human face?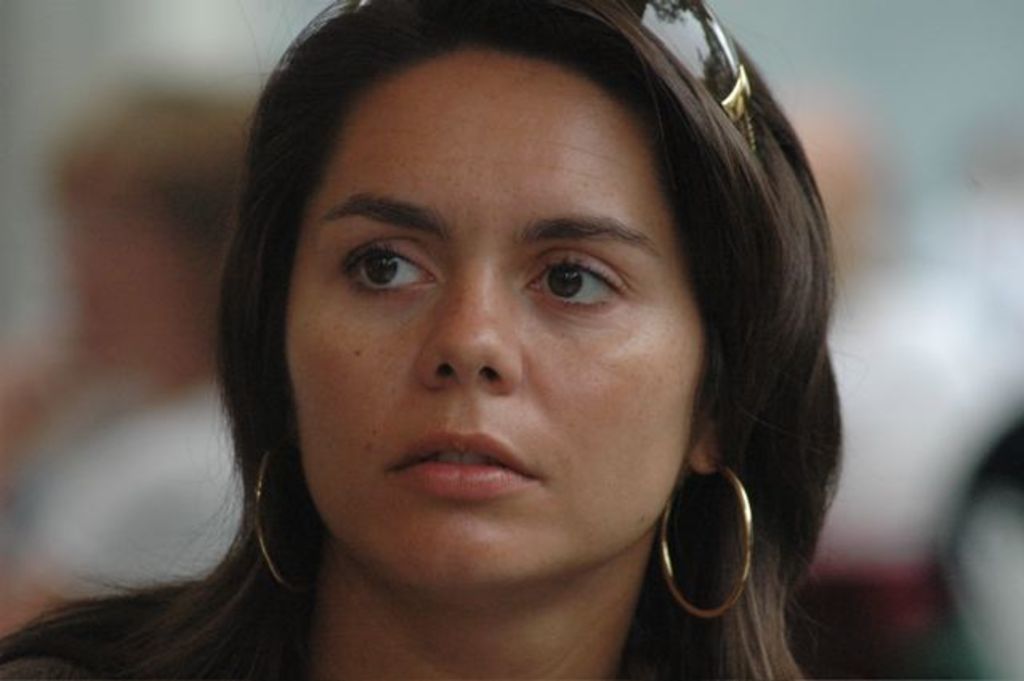
(x1=280, y1=64, x2=699, y2=604)
